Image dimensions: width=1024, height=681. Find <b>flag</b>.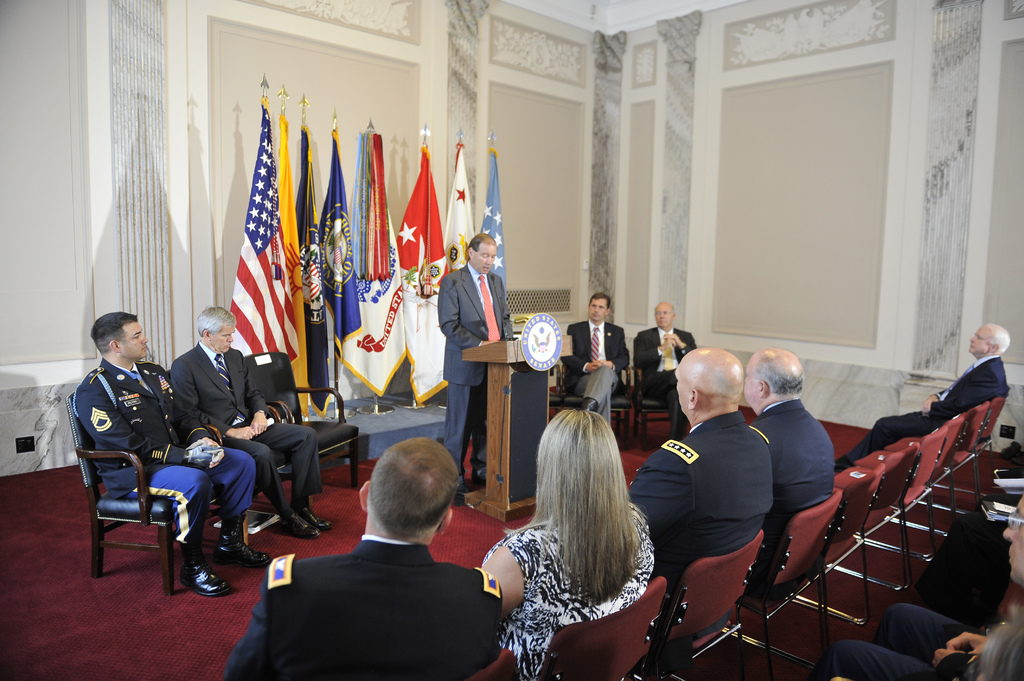
<bbox>343, 123, 407, 398</bbox>.
